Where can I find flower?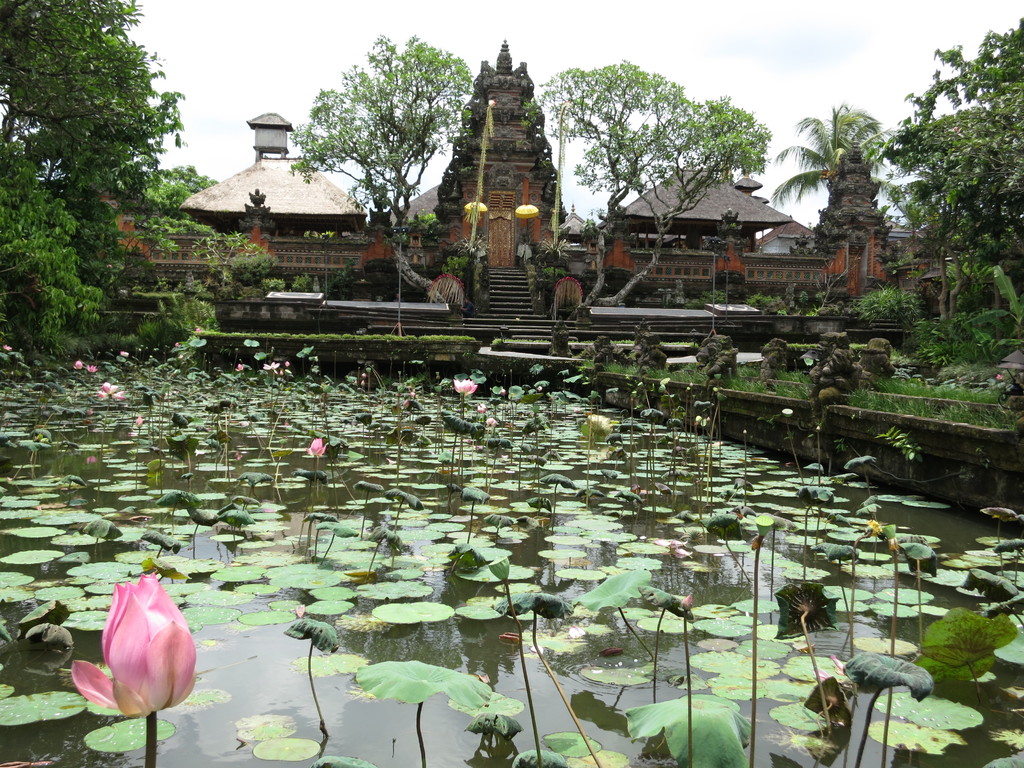
You can find it at bbox=[262, 359, 278, 369].
